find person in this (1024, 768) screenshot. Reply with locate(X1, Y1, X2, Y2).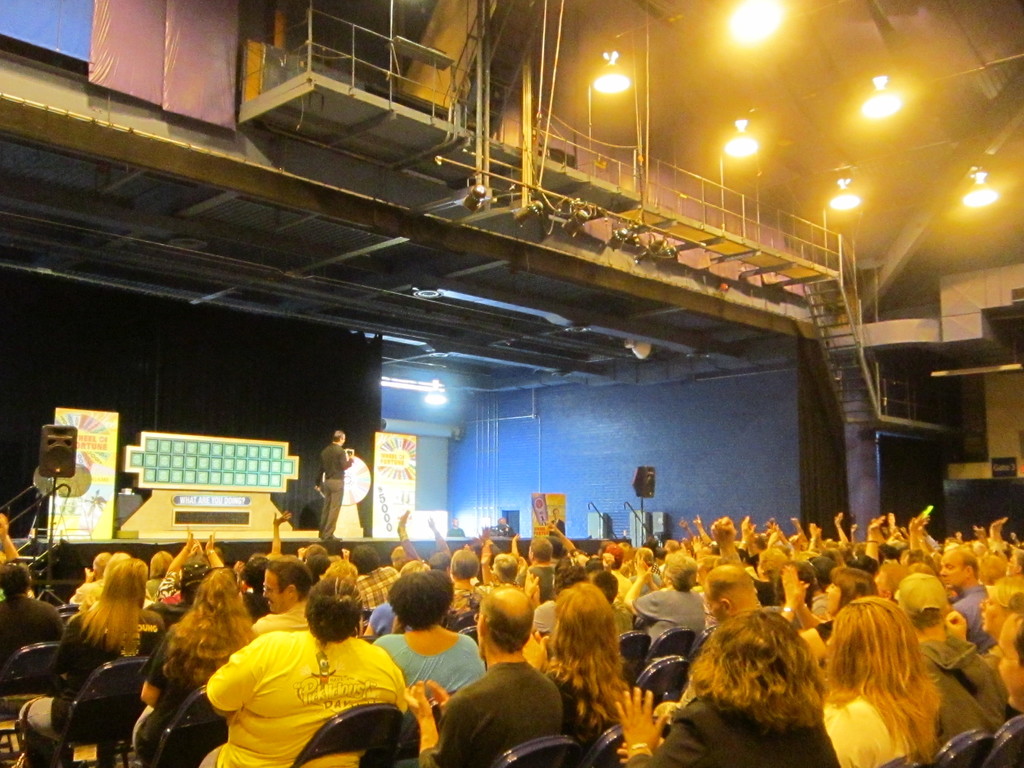
locate(179, 582, 398, 756).
